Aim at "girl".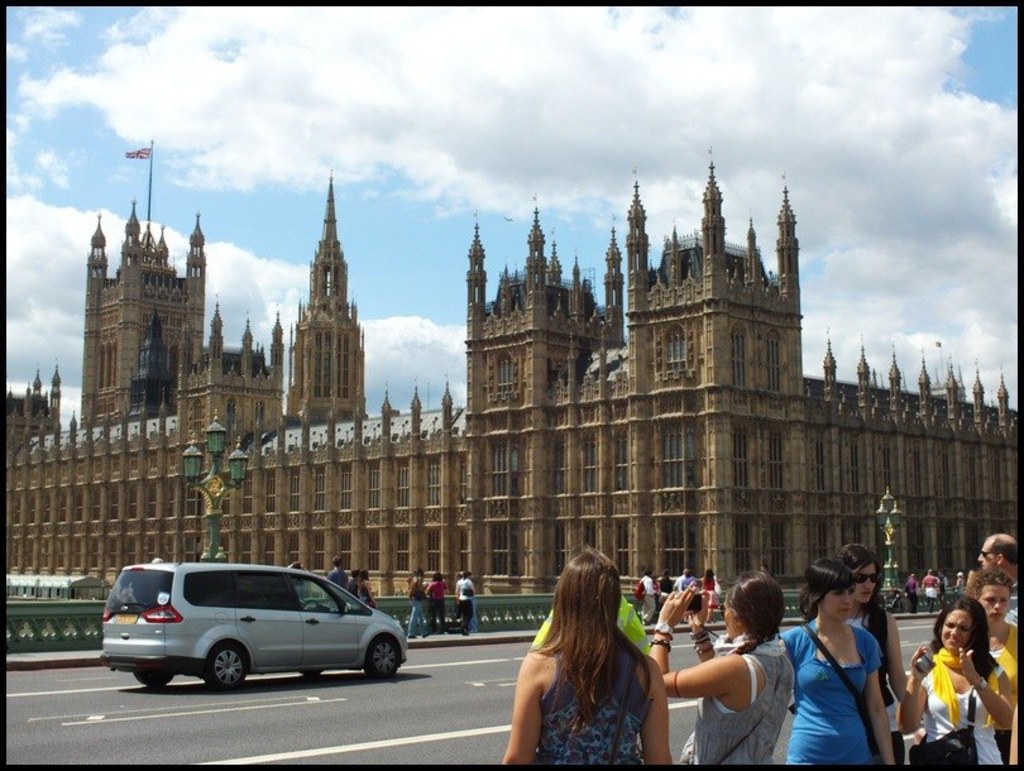
Aimed at <region>642, 564, 804, 765</region>.
